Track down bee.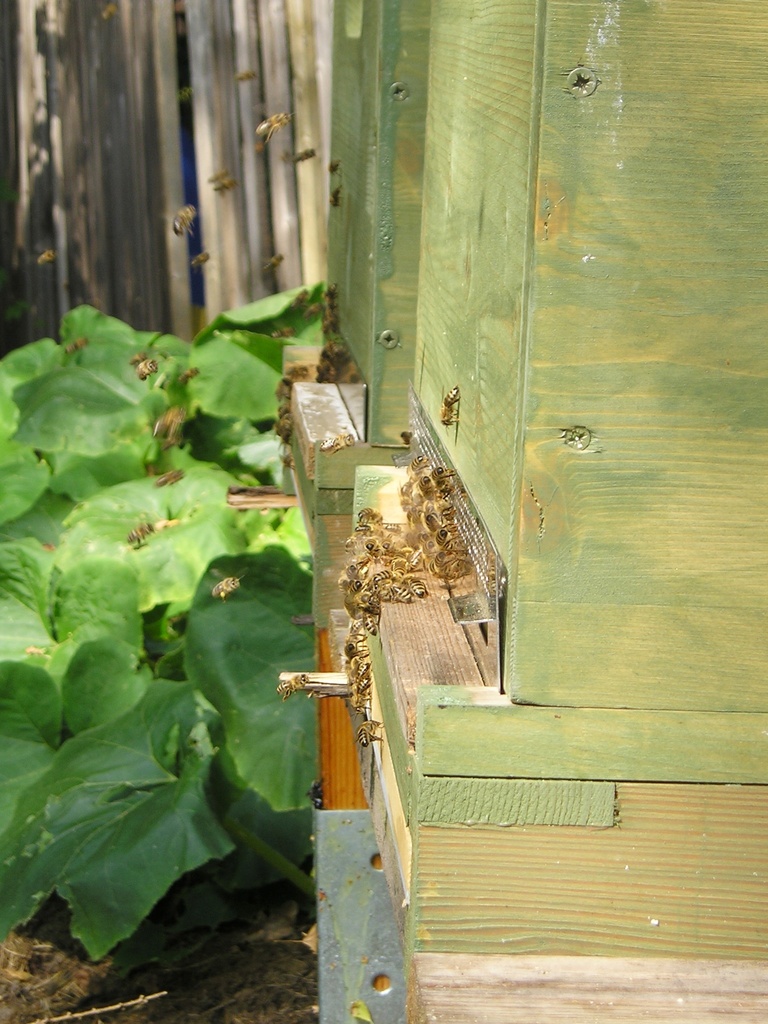
Tracked to 350/521/387/540.
